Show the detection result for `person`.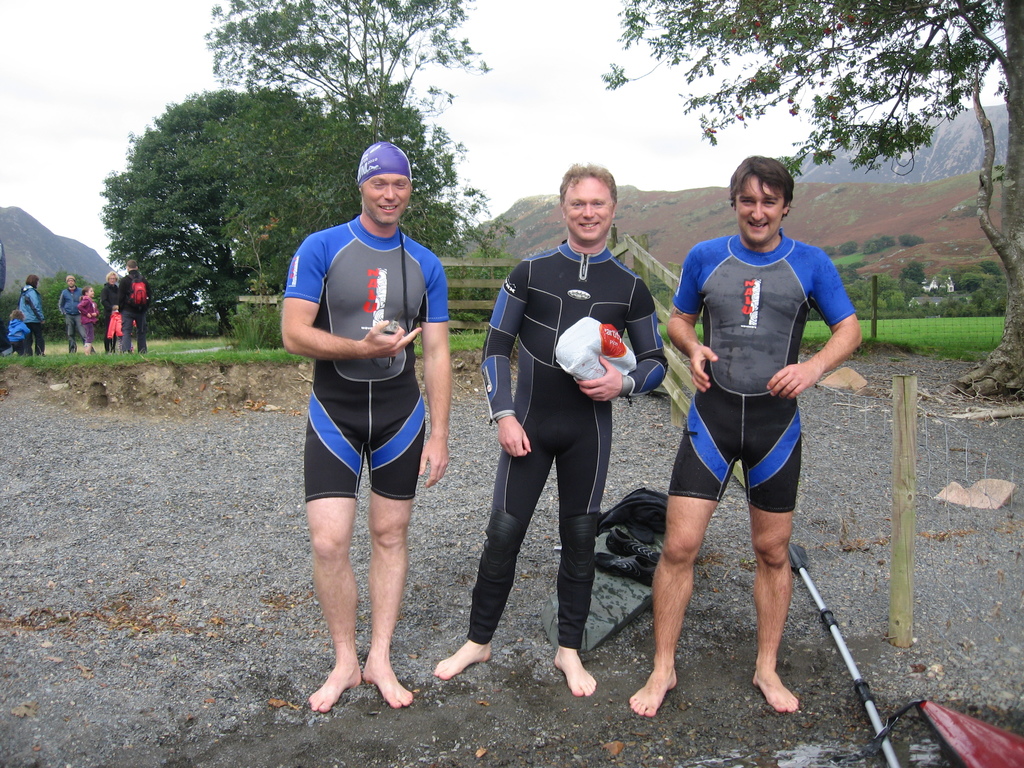
(left=58, top=273, right=84, bottom=351).
